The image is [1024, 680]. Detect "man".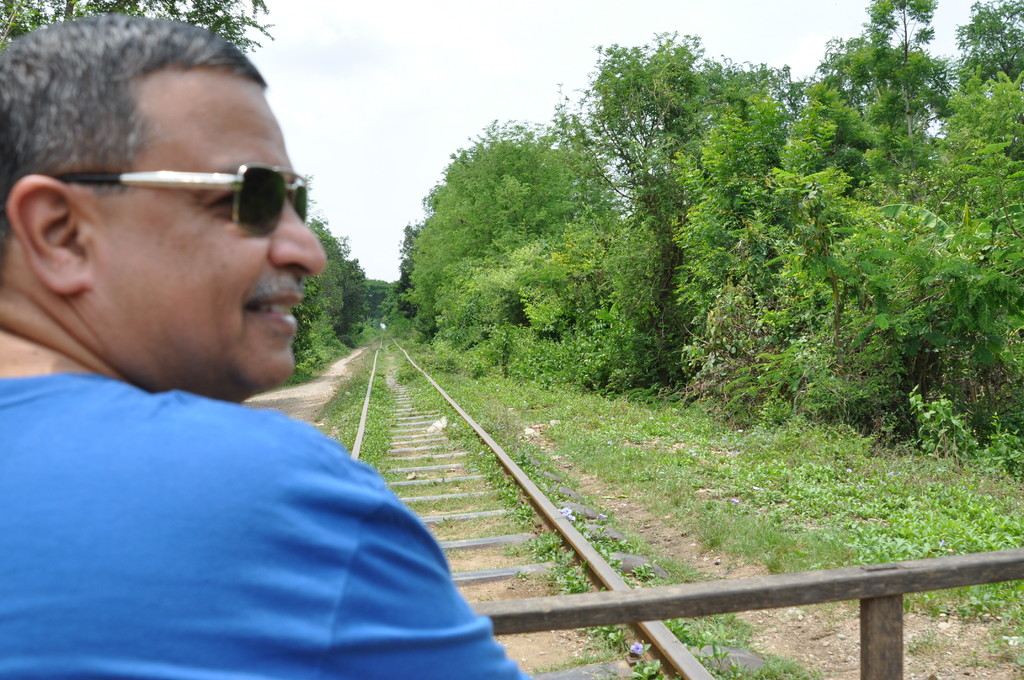
Detection: bbox(1, 50, 513, 662).
